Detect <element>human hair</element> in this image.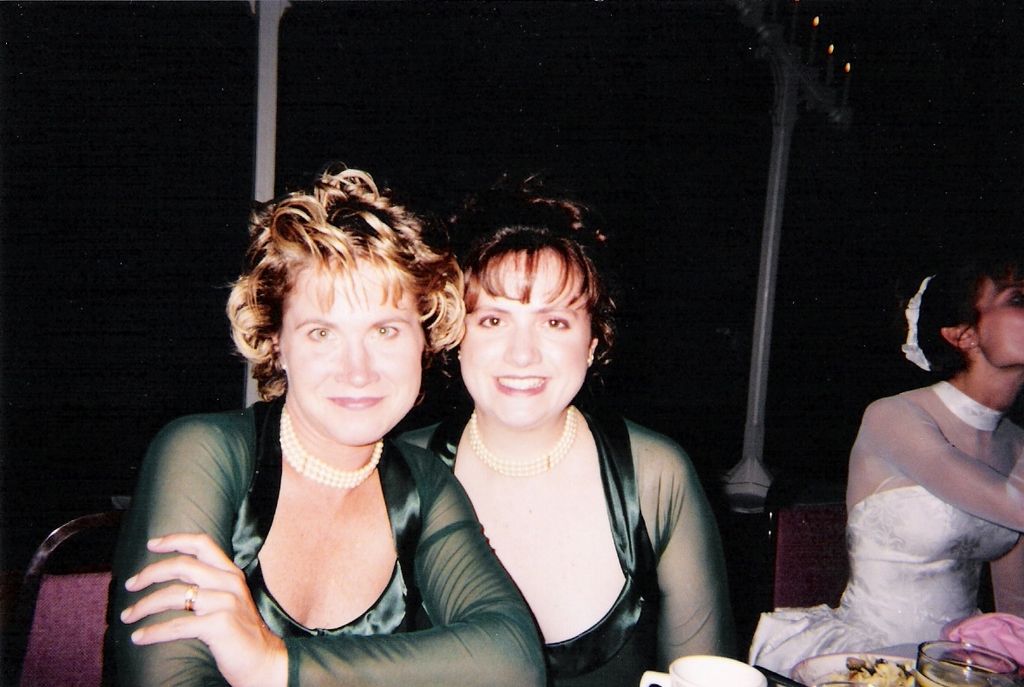
Detection: {"left": 220, "top": 180, "right": 429, "bottom": 467}.
